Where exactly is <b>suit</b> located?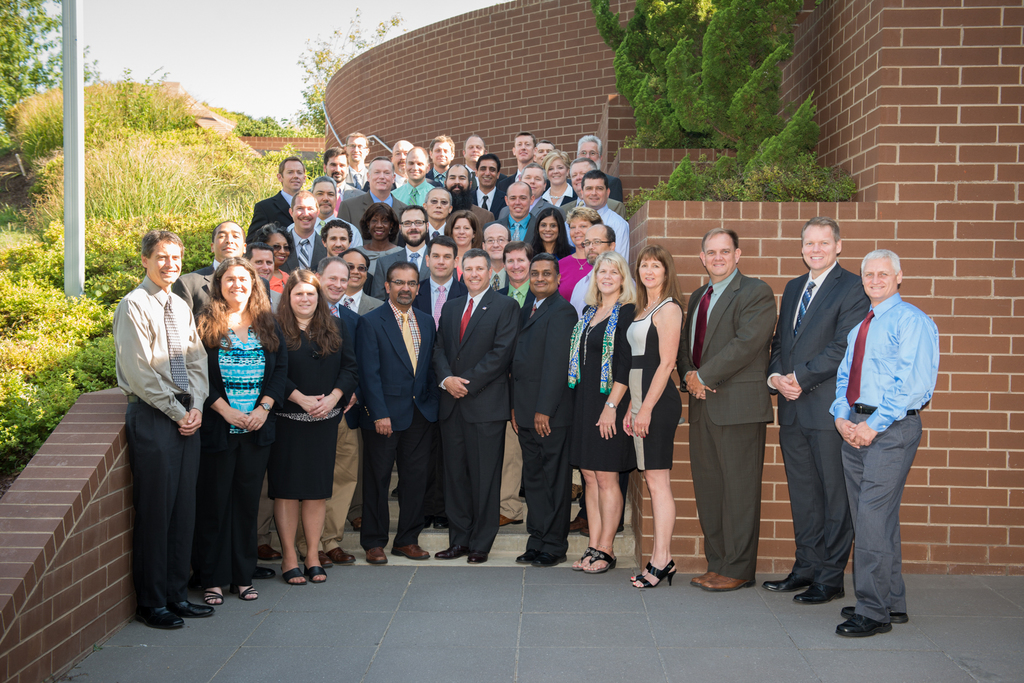
Its bounding box is [431,164,449,190].
